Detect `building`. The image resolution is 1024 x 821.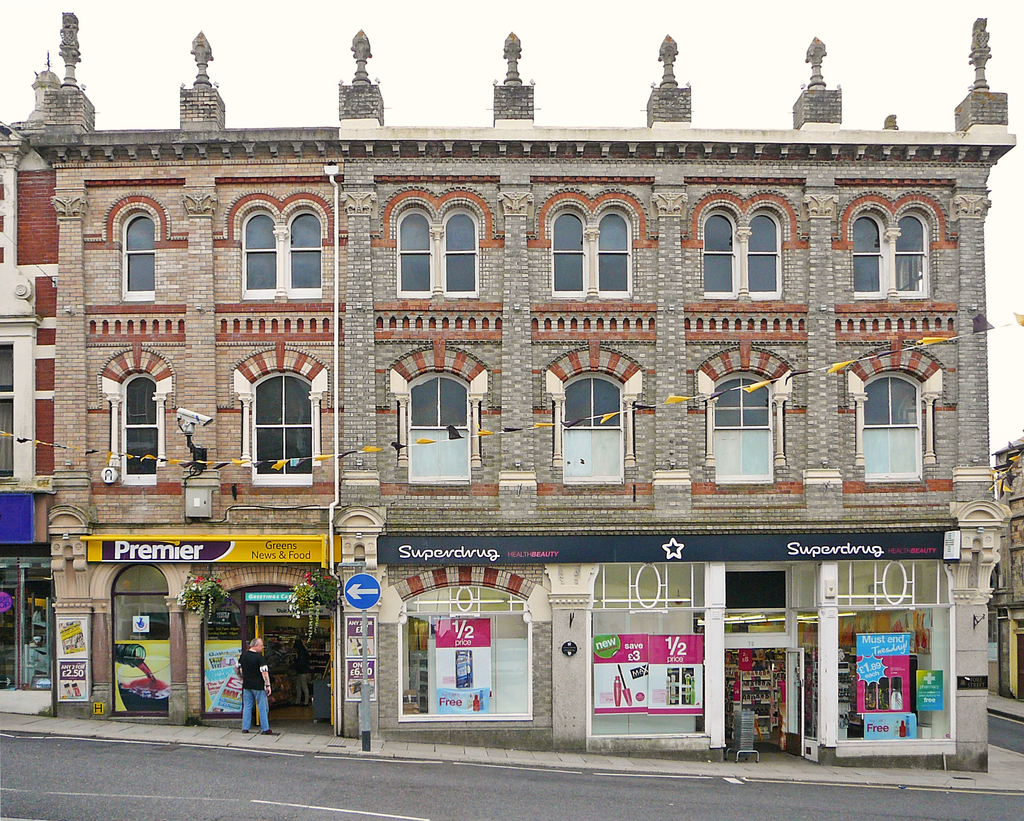
0 6 1010 777.
